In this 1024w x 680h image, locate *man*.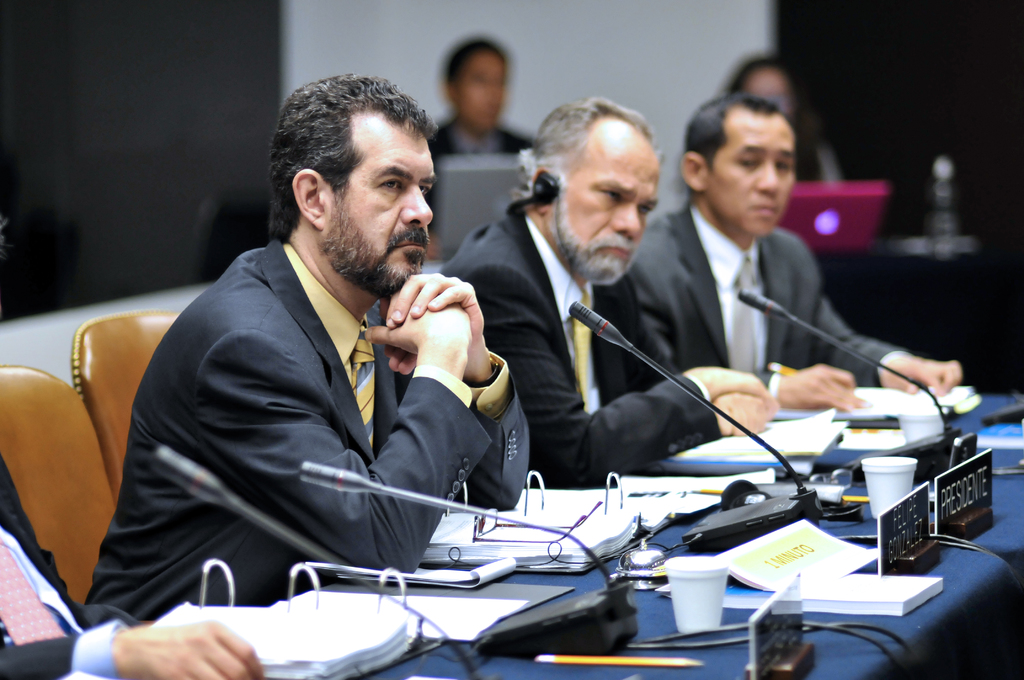
Bounding box: bbox=[438, 97, 781, 485].
